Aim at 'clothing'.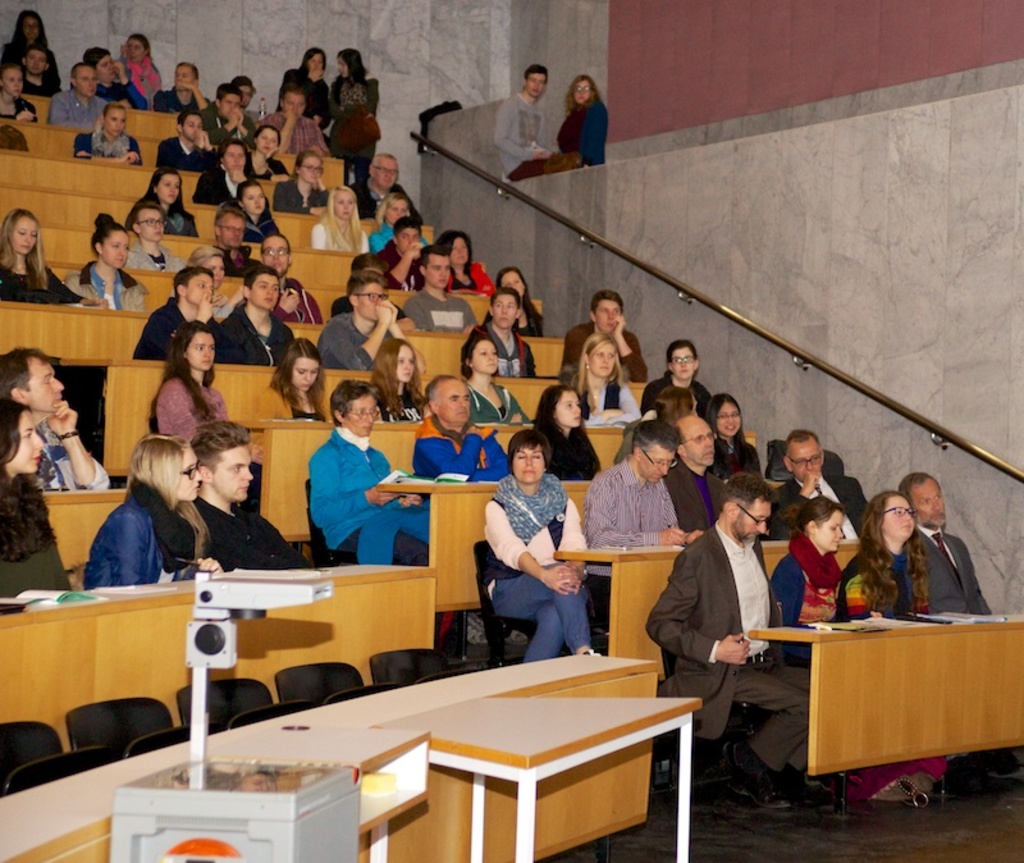
Aimed at {"left": 198, "top": 164, "right": 236, "bottom": 215}.
